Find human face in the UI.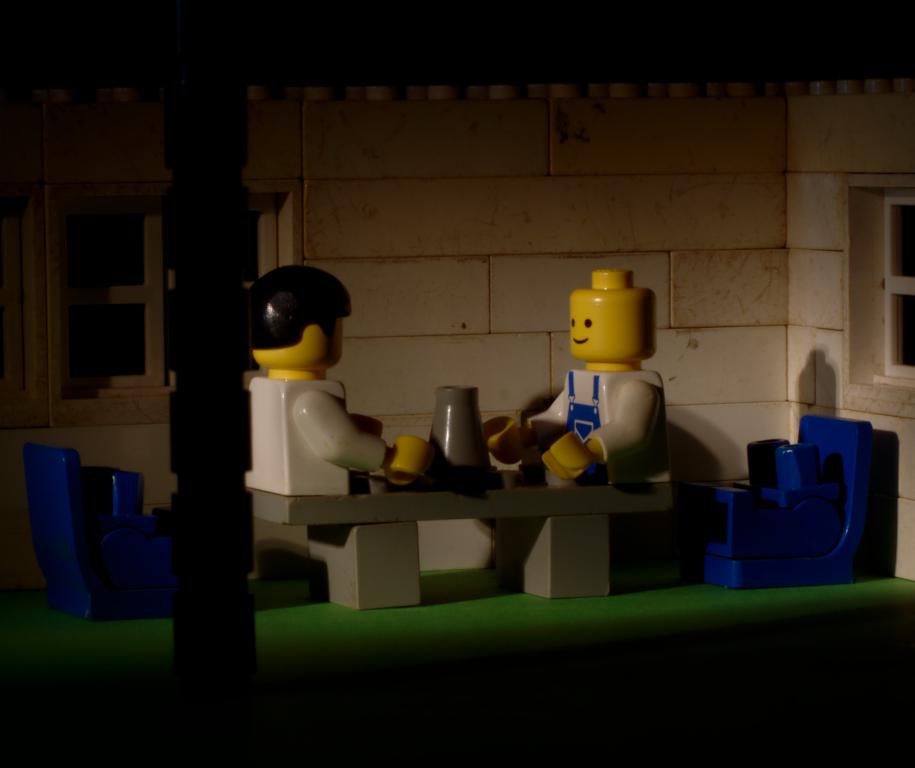
UI element at Rect(569, 289, 635, 363).
